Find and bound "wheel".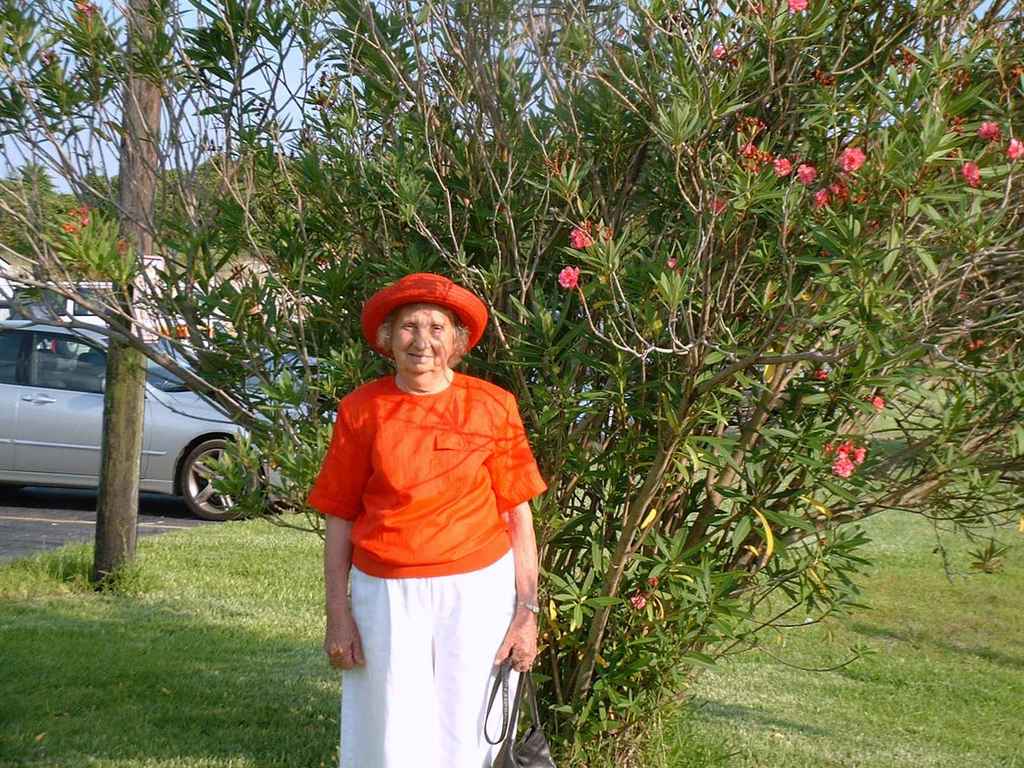
Bound: x1=184, y1=438, x2=255, y2=520.
